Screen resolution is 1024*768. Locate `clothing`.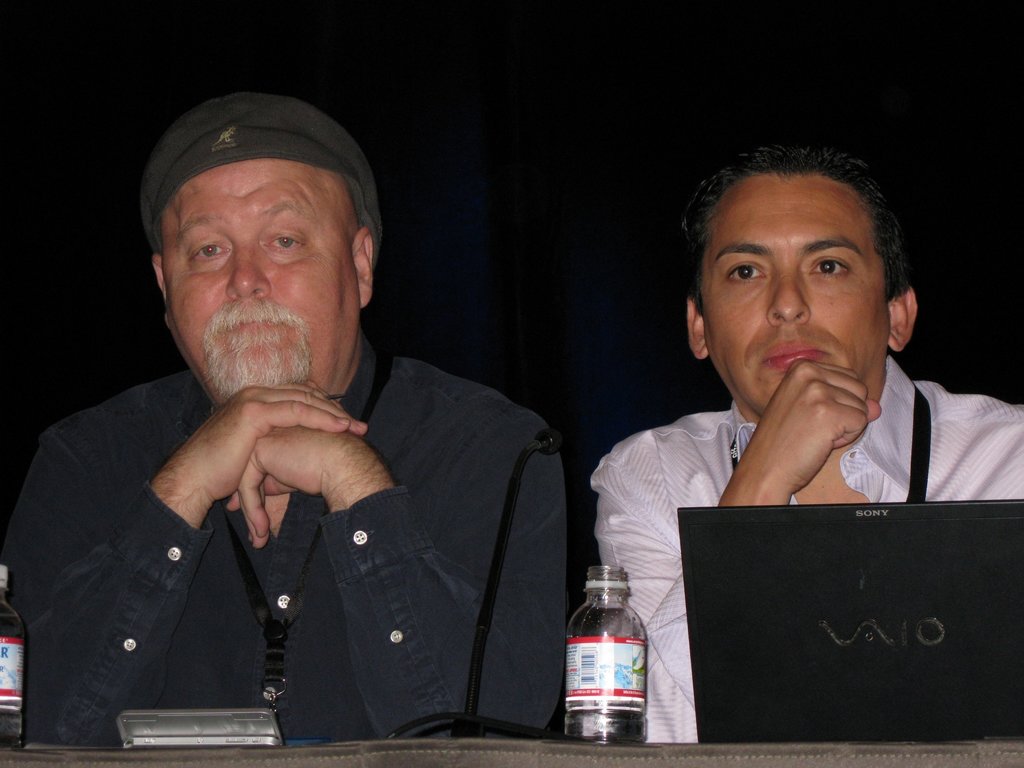
bbox=[15, 172, 609, 767].
